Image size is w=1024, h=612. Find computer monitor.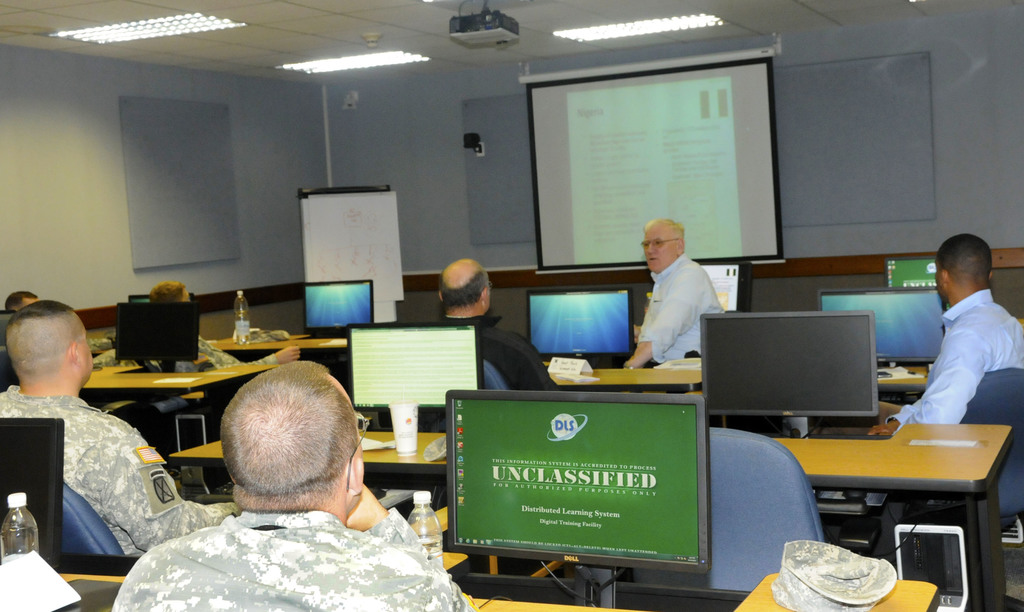
{"left": 115, "top": 302, "right": 199, "bottom": 374}.
